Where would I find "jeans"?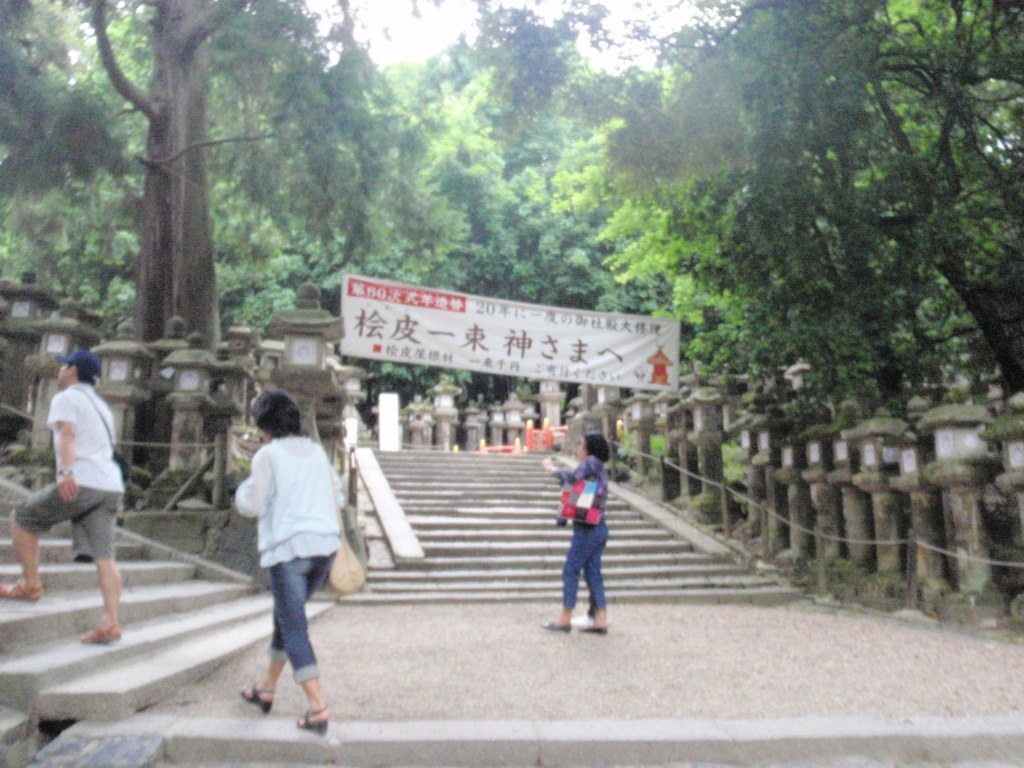
At crop(263, 551, 350, 674).
